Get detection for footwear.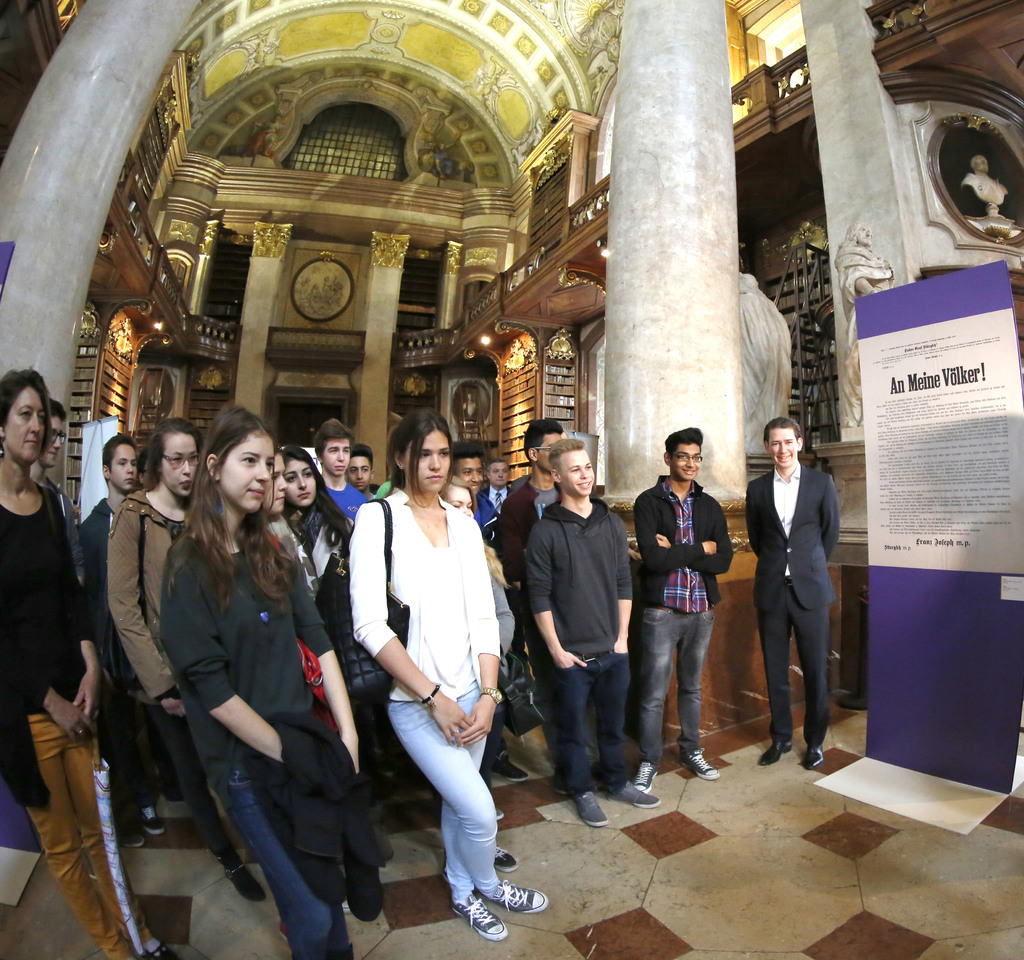
Detection: BBox(280, 925, 286, 944).
